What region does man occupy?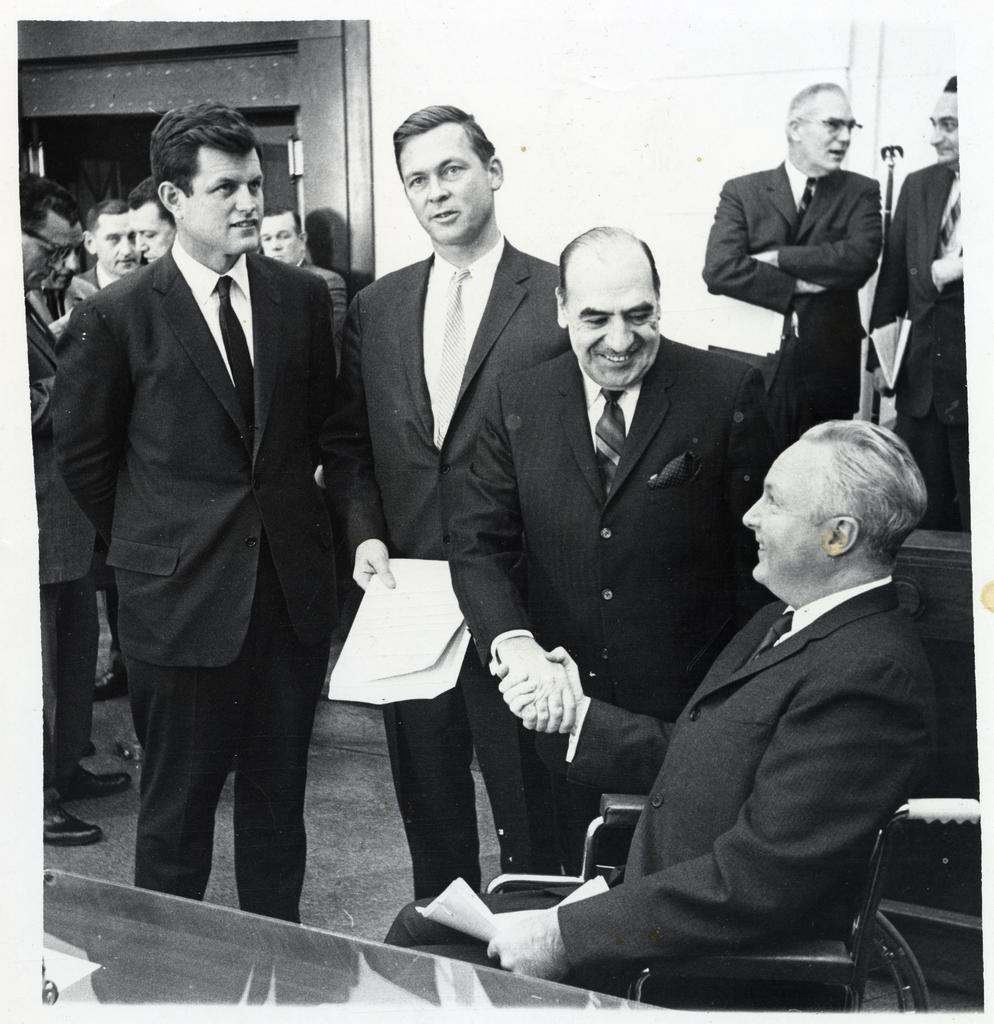
59, 193, 145, 702.
